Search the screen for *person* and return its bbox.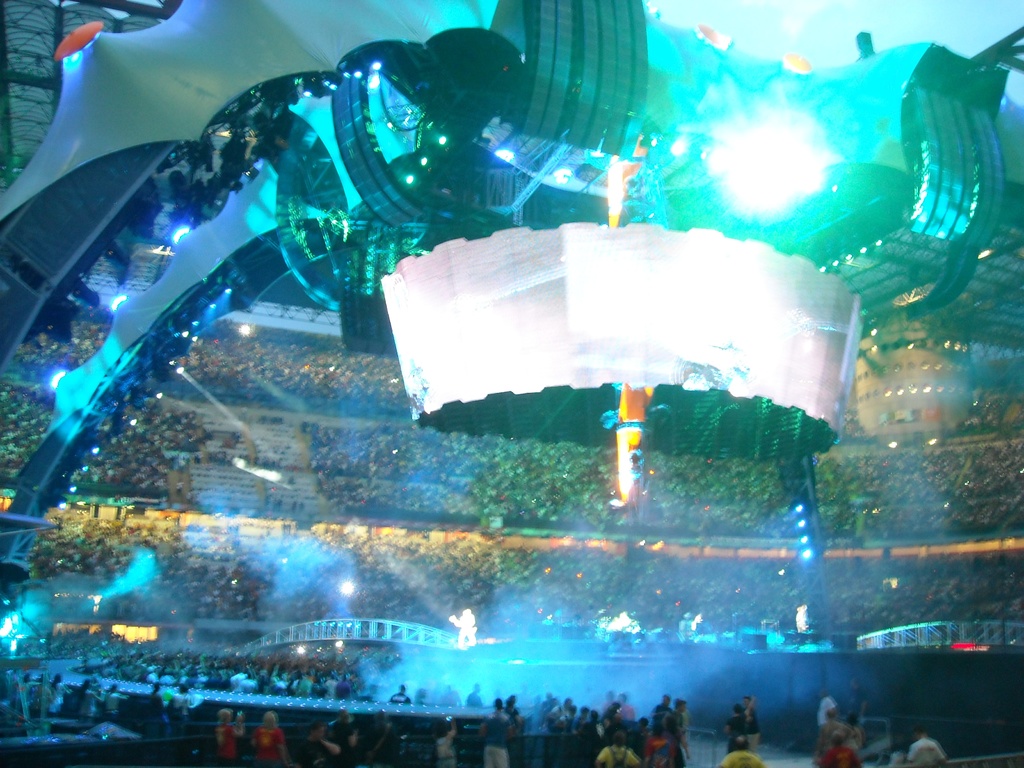
Found: crop(723, 696, 760, 751).
